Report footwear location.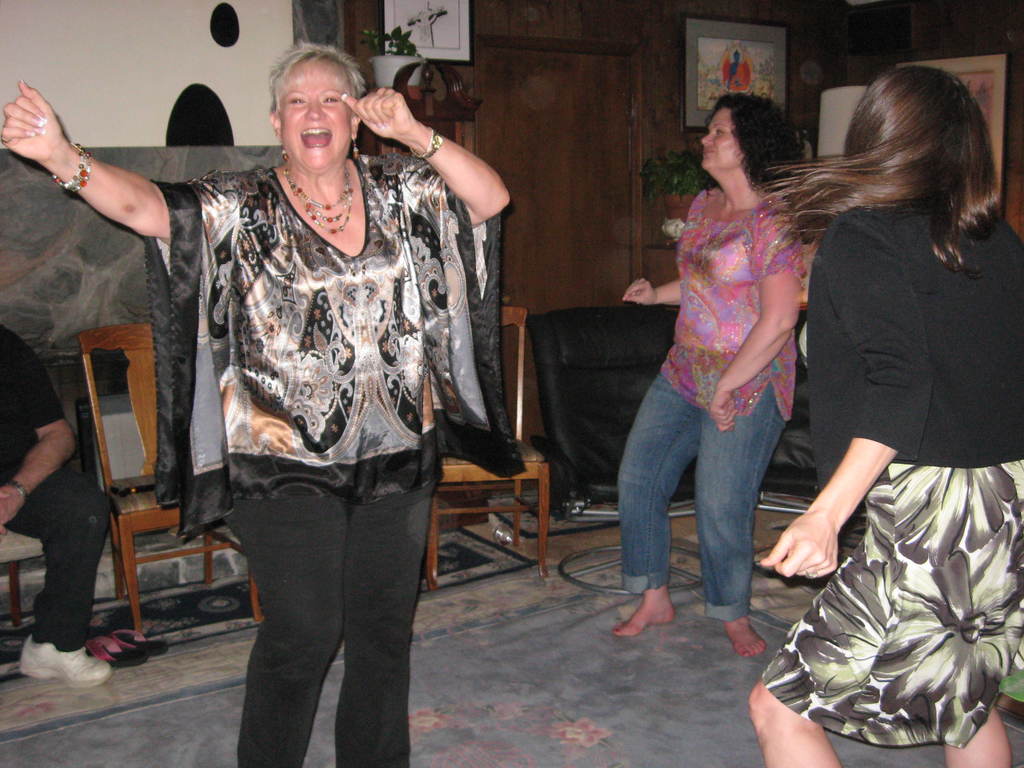
Report: crop(86, 631, 151, 671).
